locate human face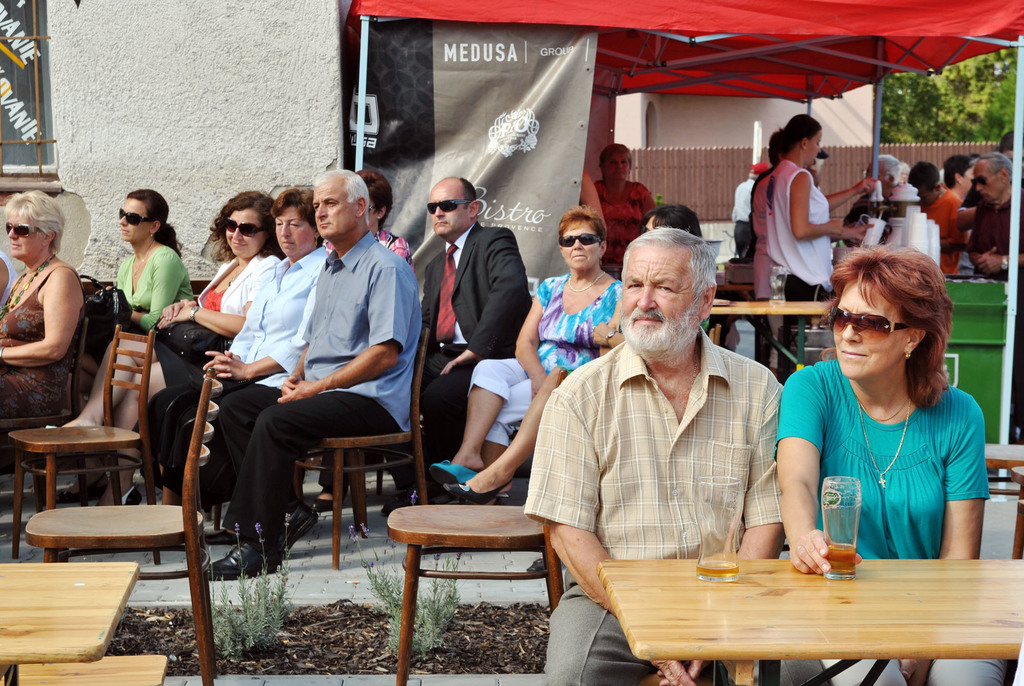
<box>831,278,904,375</box>
